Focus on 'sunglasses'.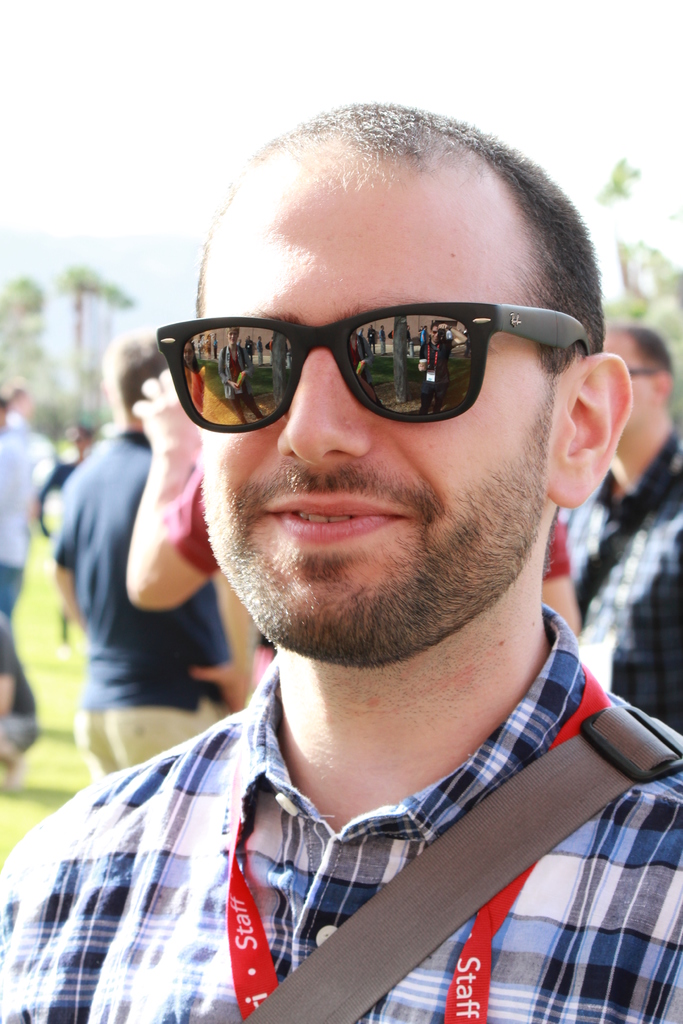
Focused at {"left": 155, "top": 305, "right": 588, "bottom": 431}.
